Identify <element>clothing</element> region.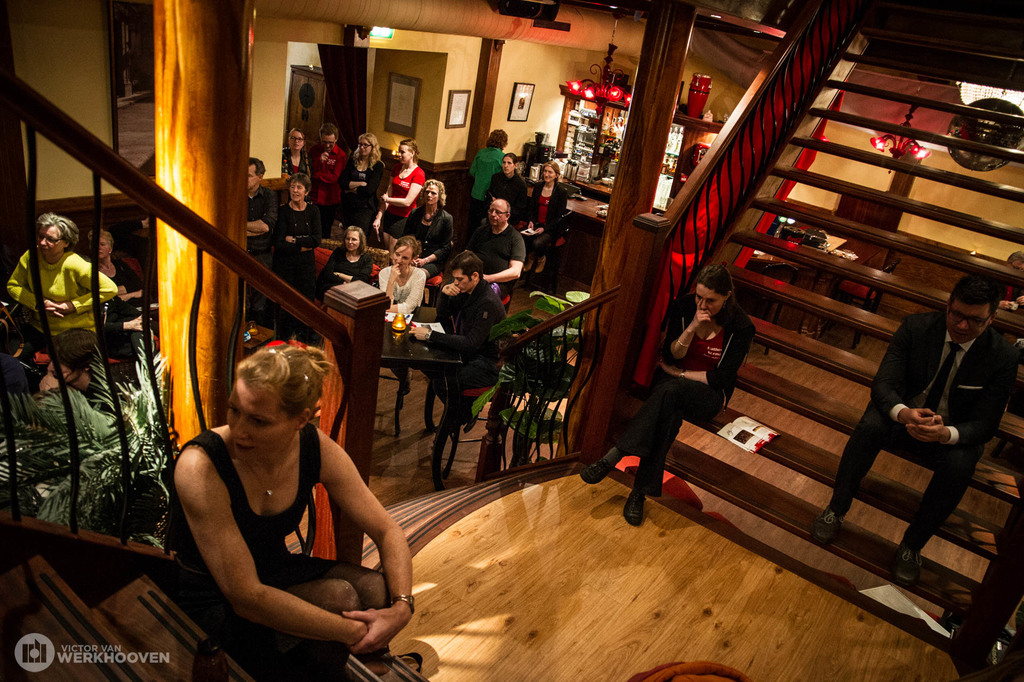
Region: 849 275 1001 532.
